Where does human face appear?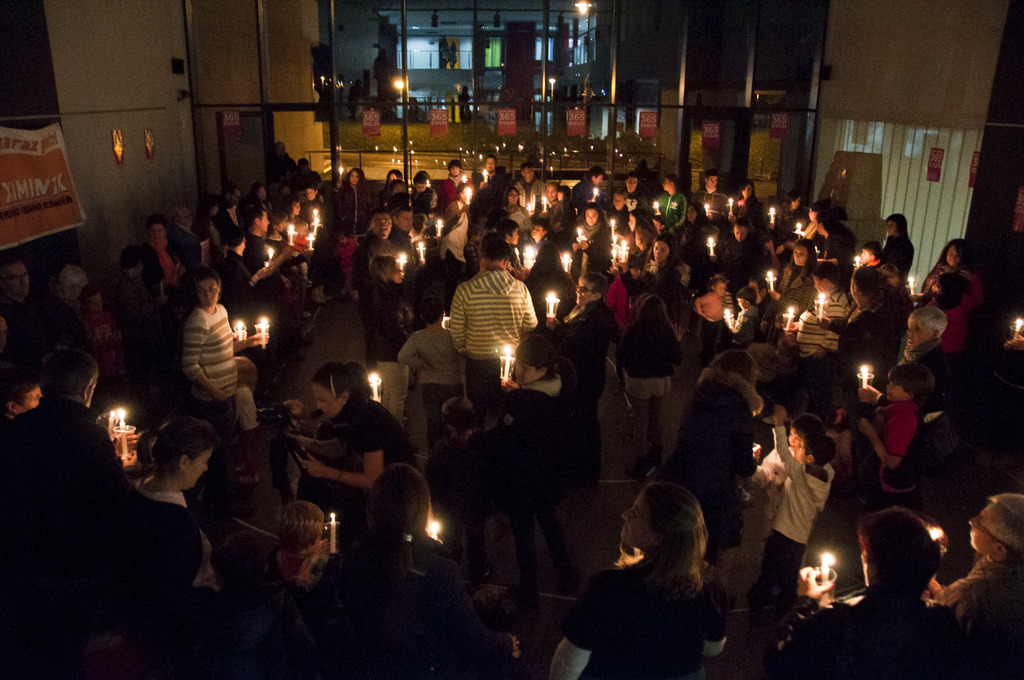
Appears at 388:172:396:184.
